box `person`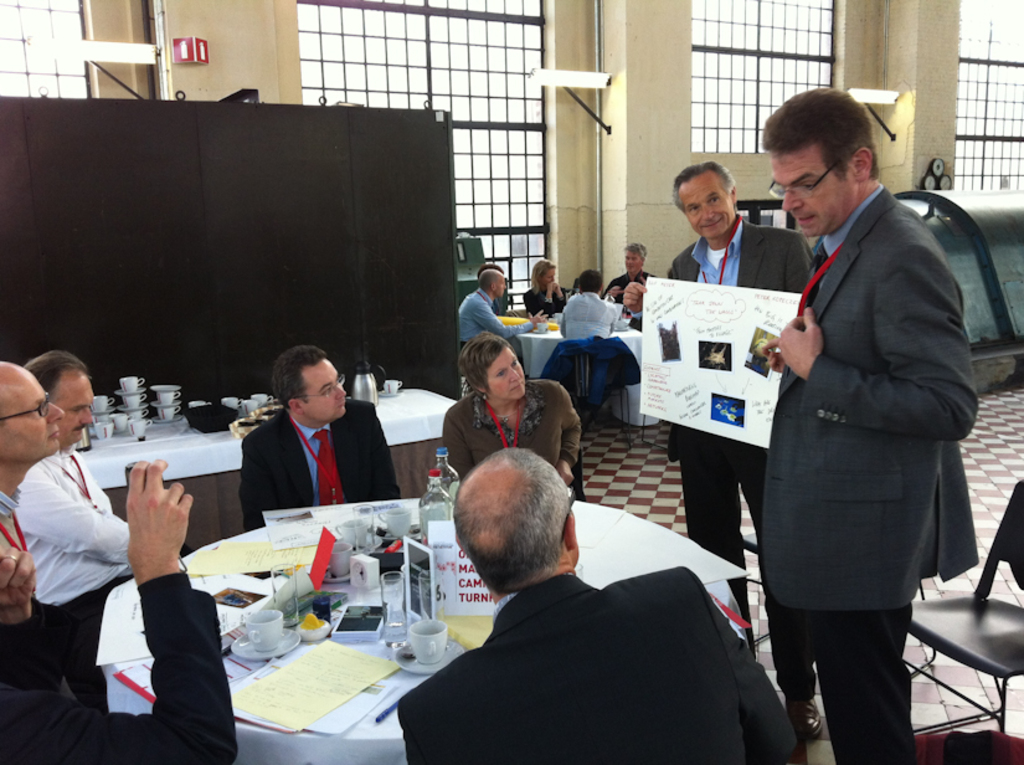
region(524, 257, 568, 317)
